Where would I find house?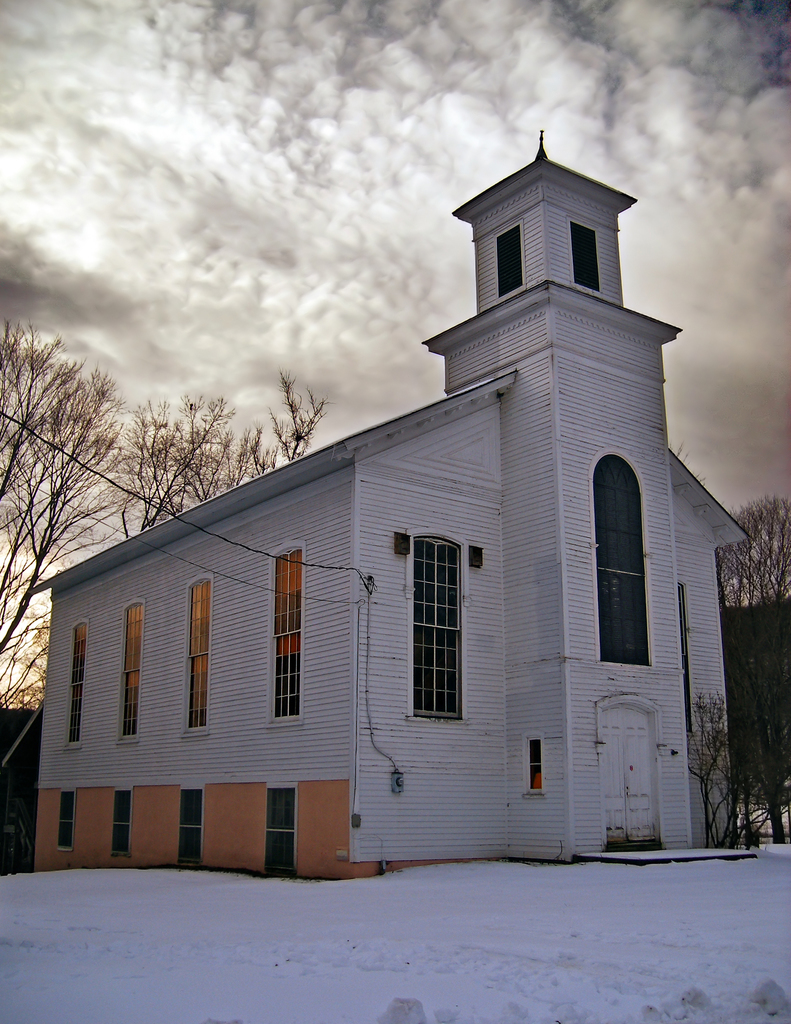
At 15,127,748,879.
